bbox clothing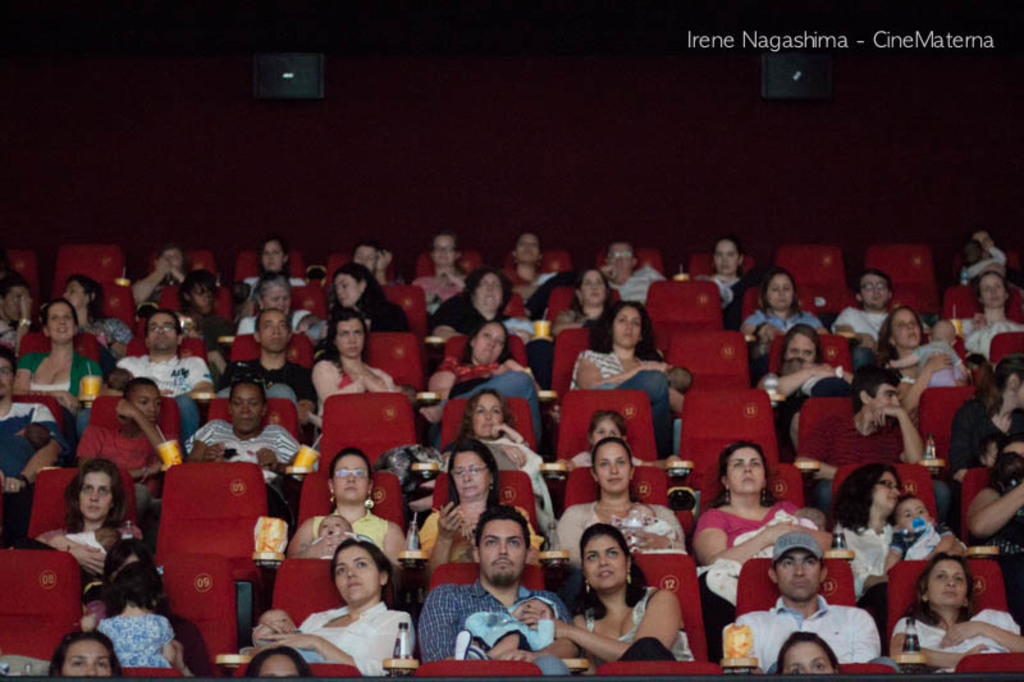
<bbox>275, 600, 421, 676</bbox>
